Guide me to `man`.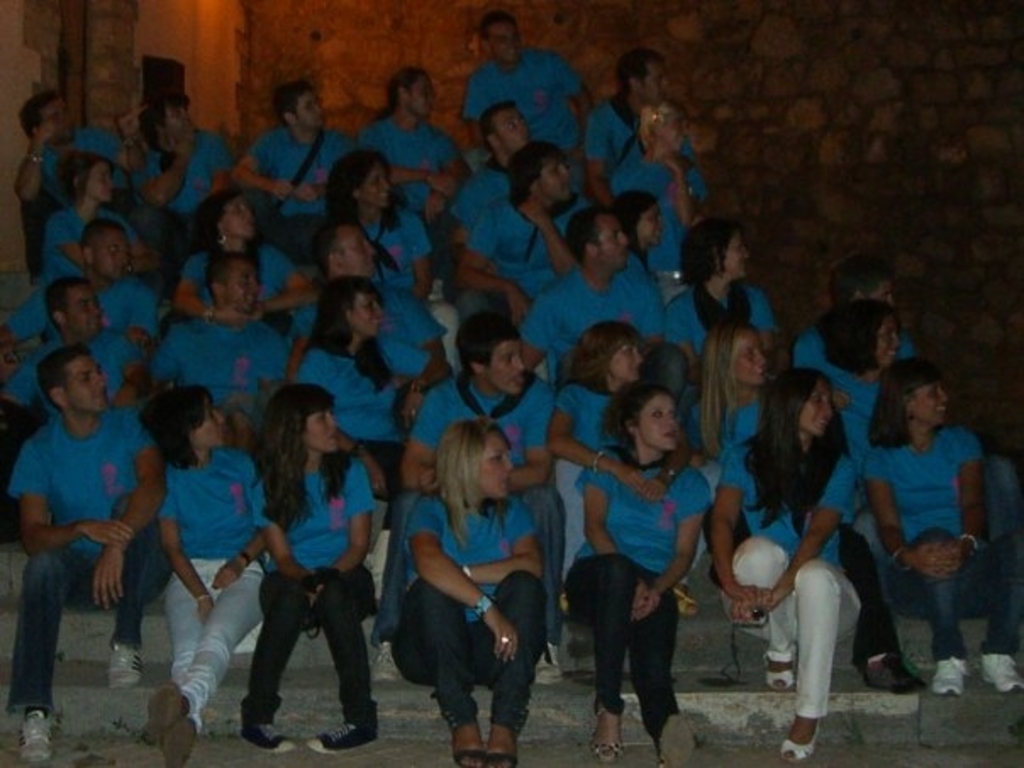
Guidance: 317 225 449 378.
